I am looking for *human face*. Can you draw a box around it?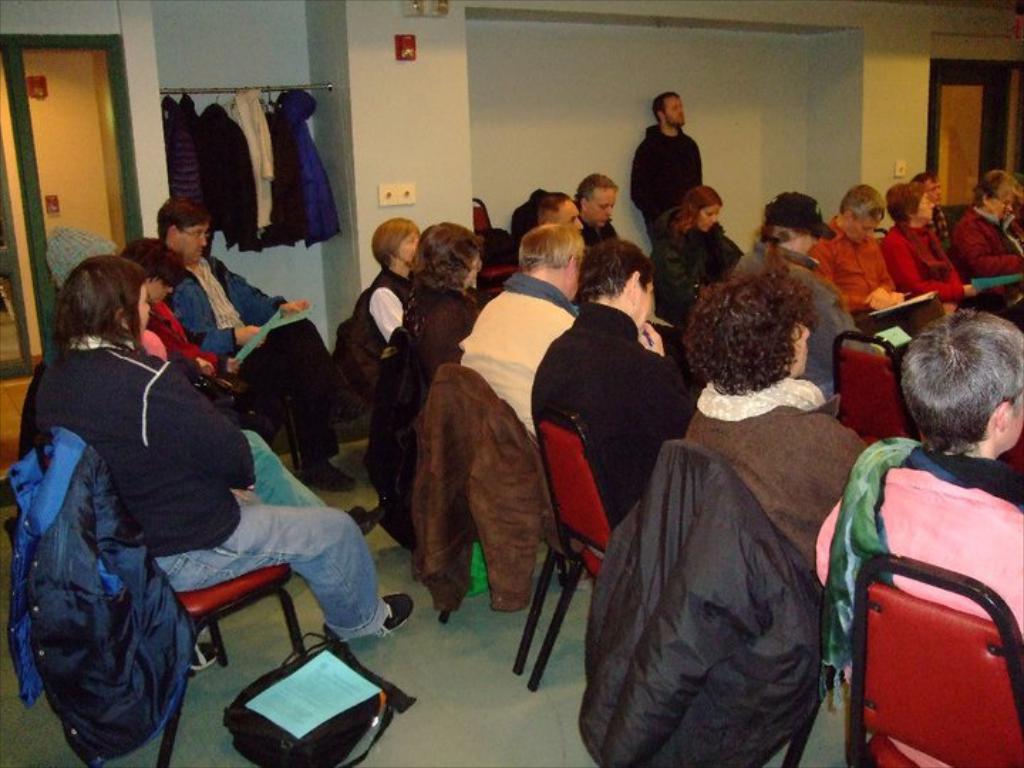
Sure, the bounding box is [left=698, top=203, right=717, bottom=236].
